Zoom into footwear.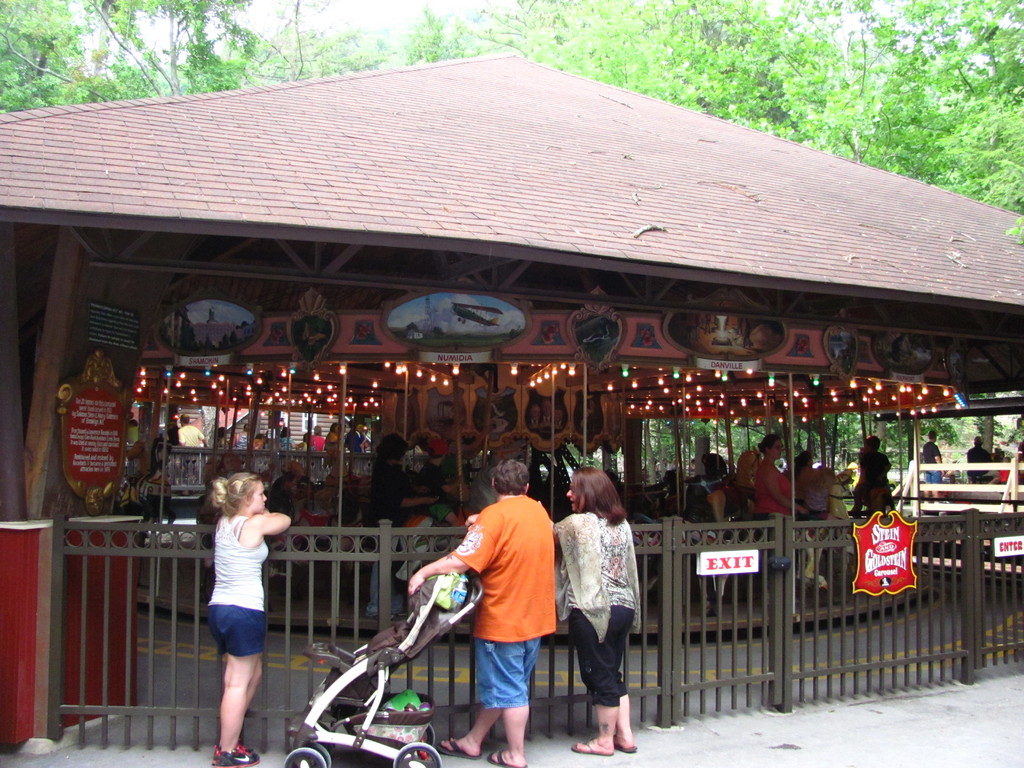
Zoom target: 434, 733, 479, 760.
